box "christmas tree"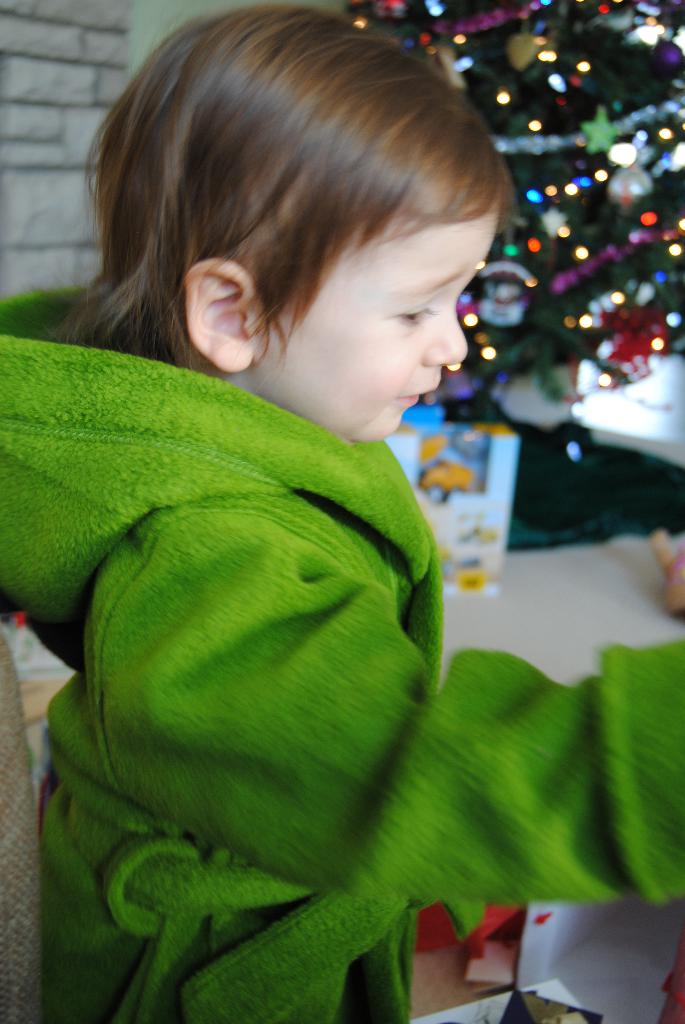
l=350, t=0, r=684, b=408
